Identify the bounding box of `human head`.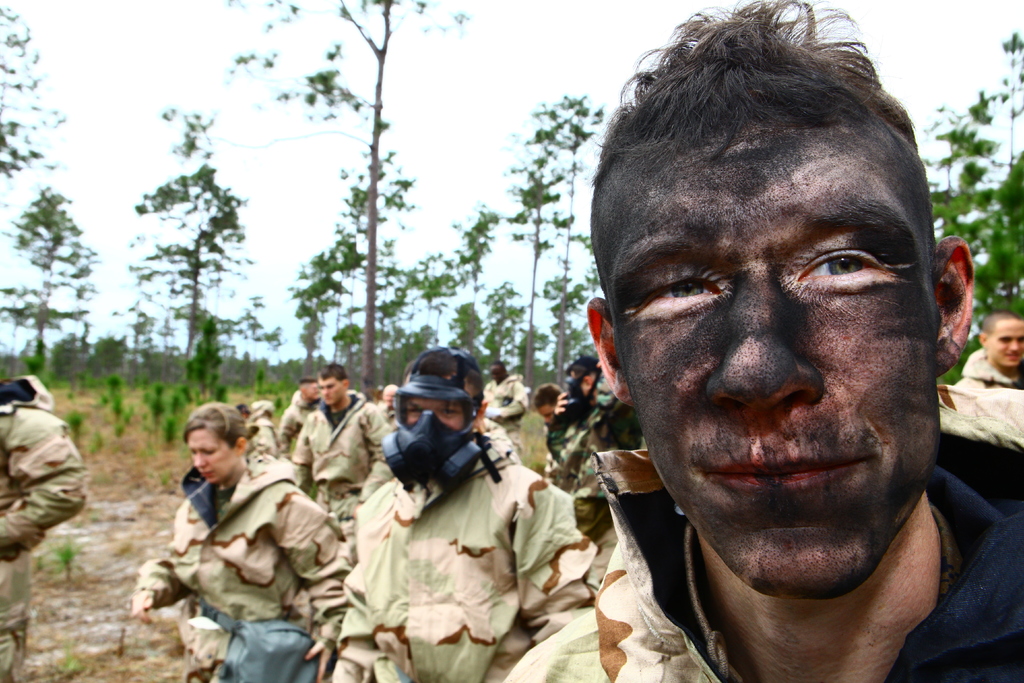
box=[183, 397, 254, 484].
